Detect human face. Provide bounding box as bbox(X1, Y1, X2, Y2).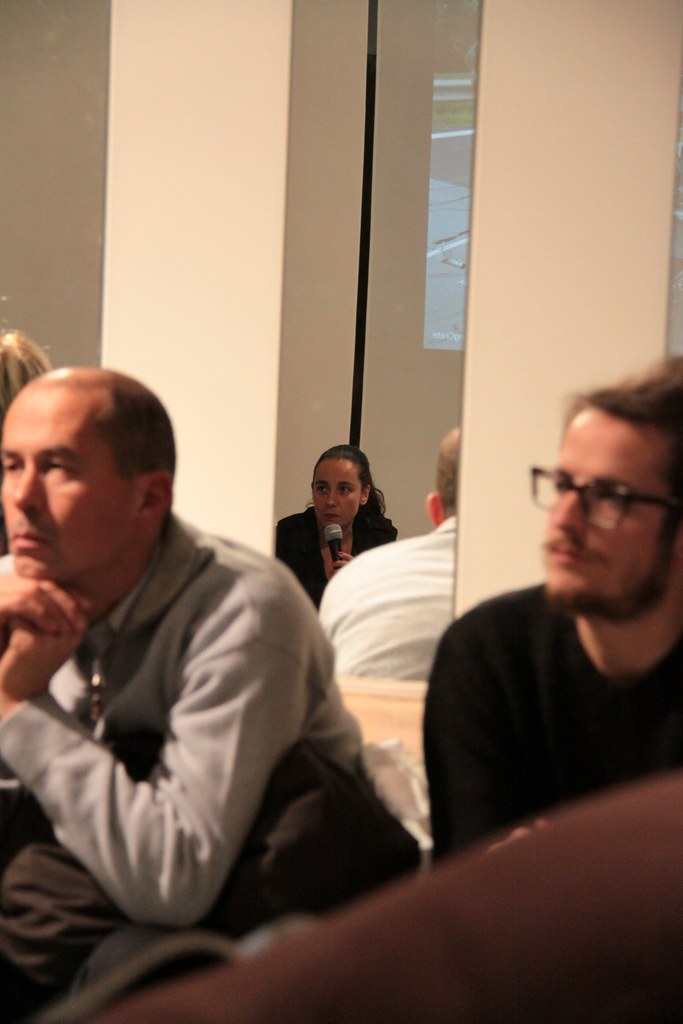
bbox(313, 452, 366, 526).
